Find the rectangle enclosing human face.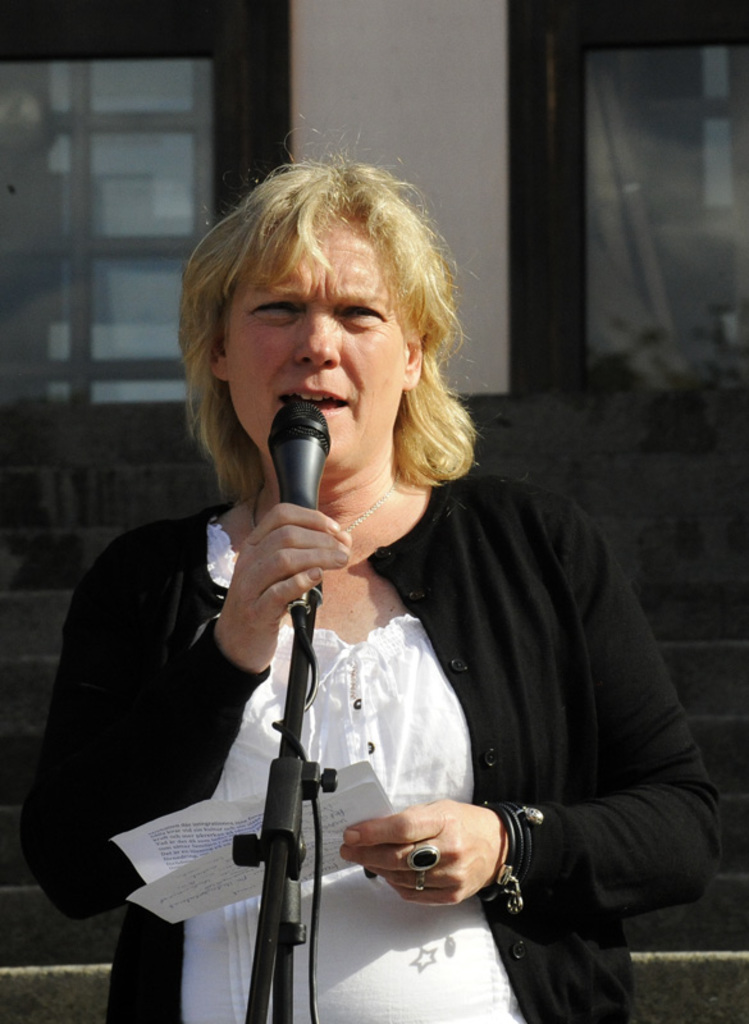
(225, 215, 406, 468).
